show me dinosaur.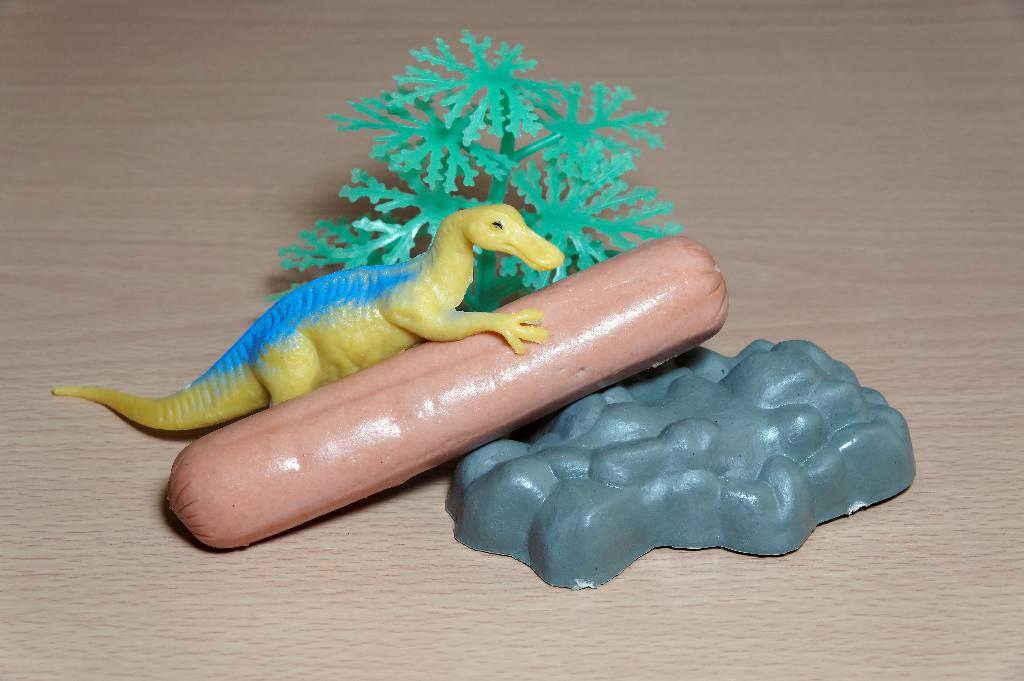
dinosaur is here: {"x1": 49, "y1": 179, "x2": 550, "y2": 468}.
